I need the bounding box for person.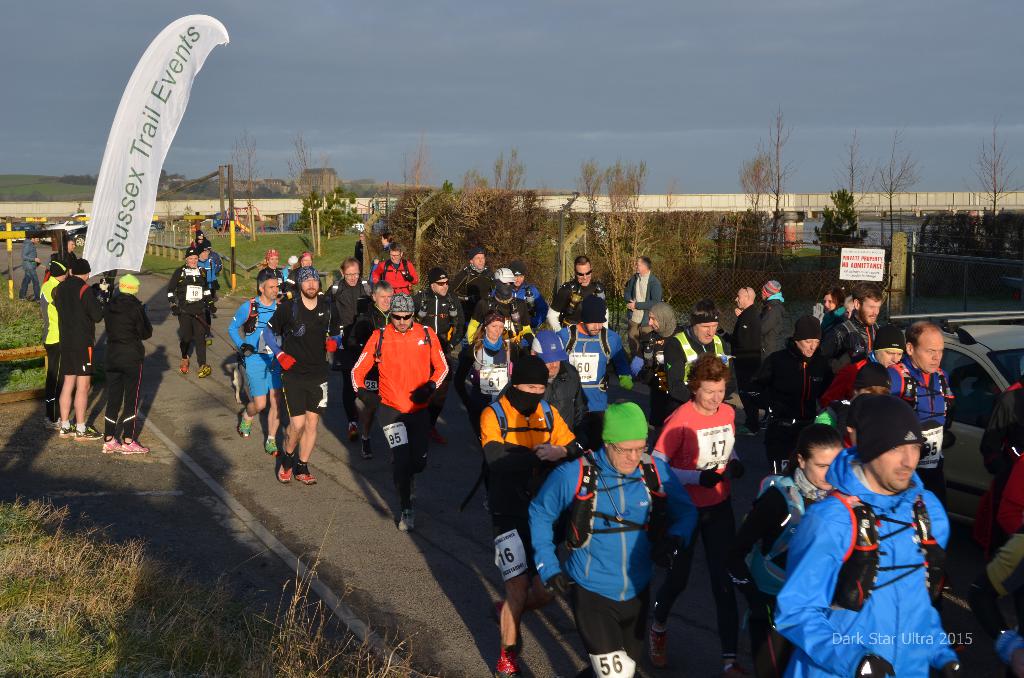
Here it is: bbox=(528, 398, 698, 677).
